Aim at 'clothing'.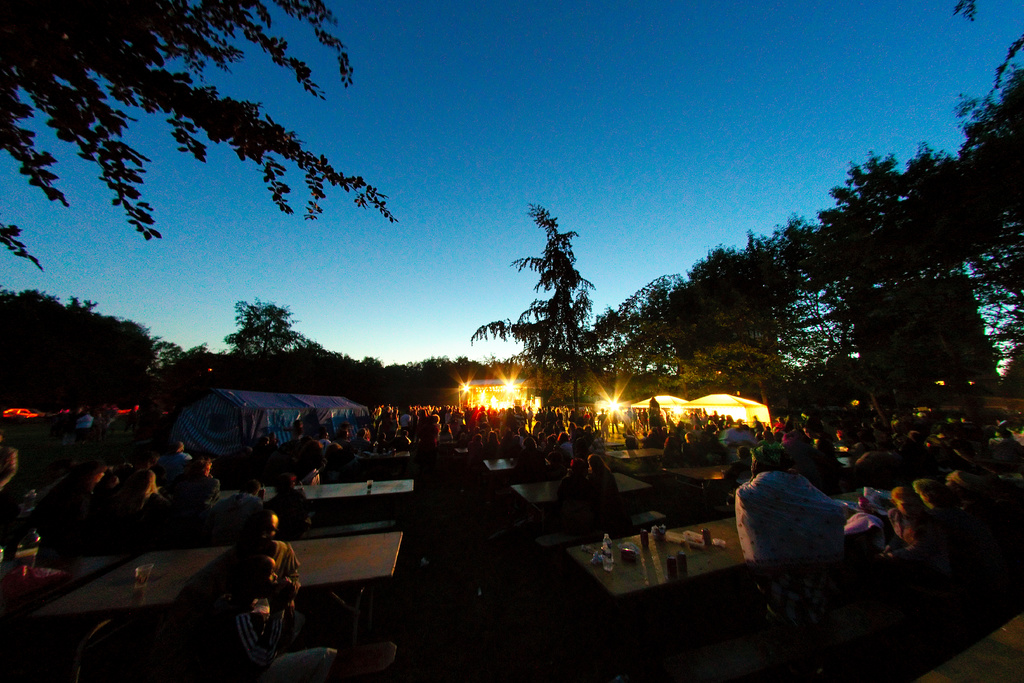
Aimed at left=237, top=605, right=316, bottom=666.
